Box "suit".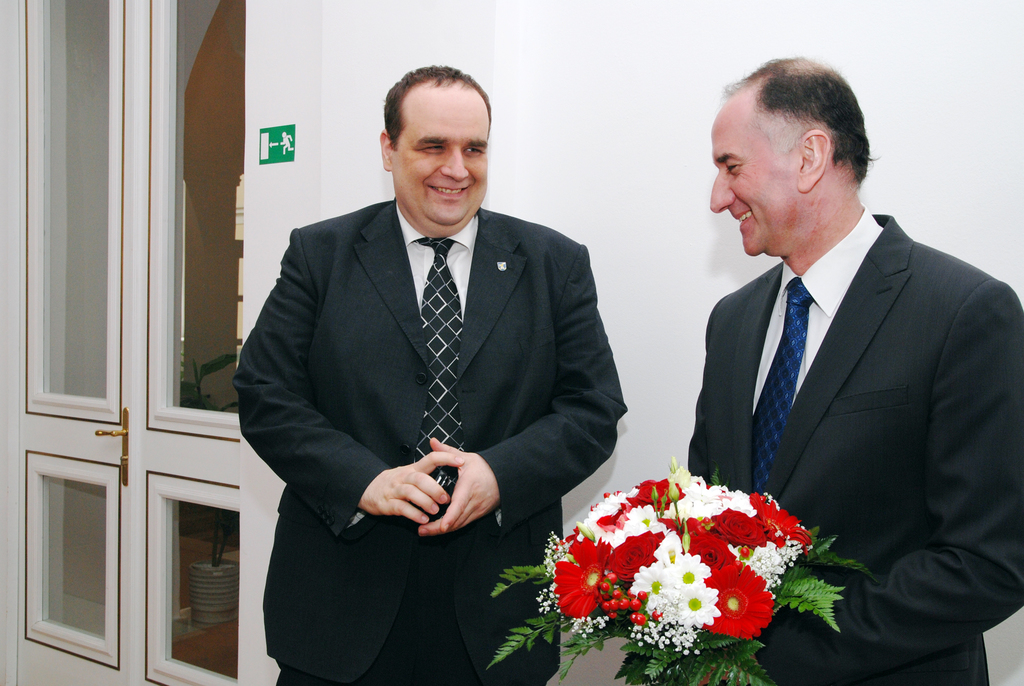
(left=234, top=203, right=631, bottom=681).
